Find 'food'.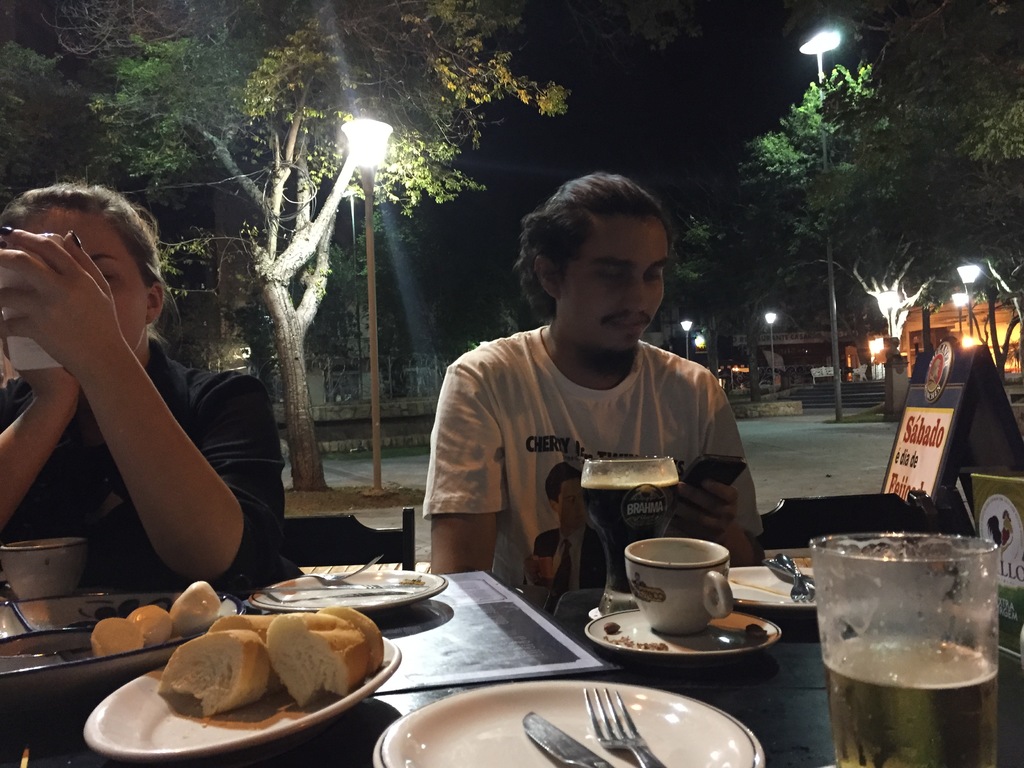
{"x1": 88, "y1": 618, "x2": 143, "y2": 657}.
